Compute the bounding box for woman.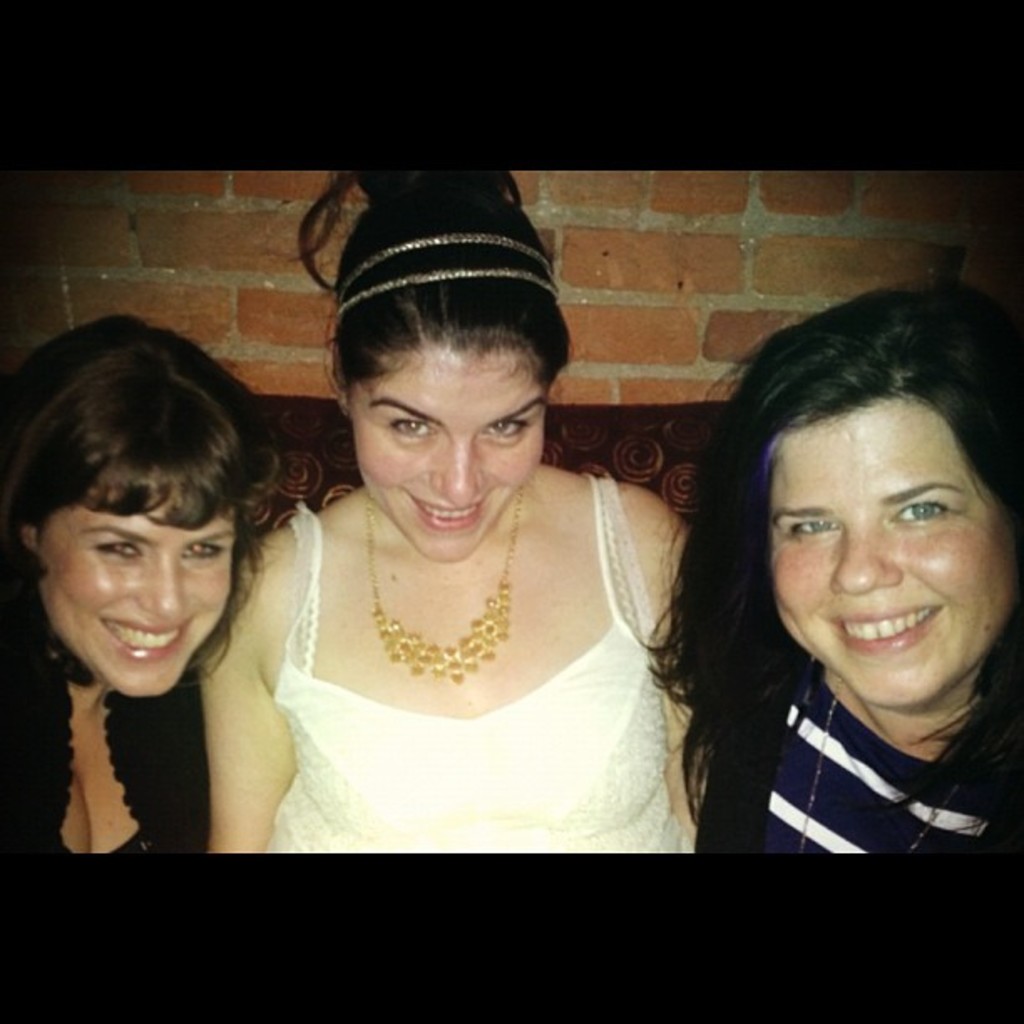
Rect(0, 310, 306, 878).
